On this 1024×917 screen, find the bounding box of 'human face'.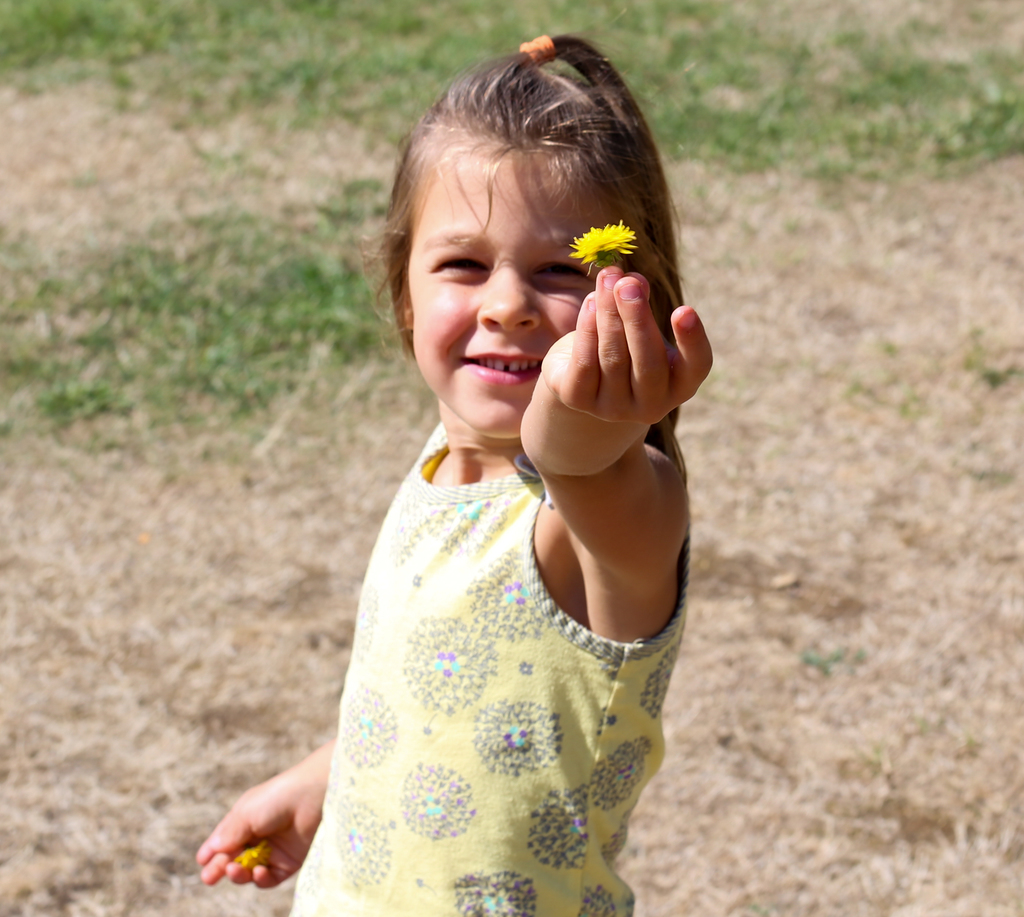
Bounding box: 408, 150, 630, 438.
